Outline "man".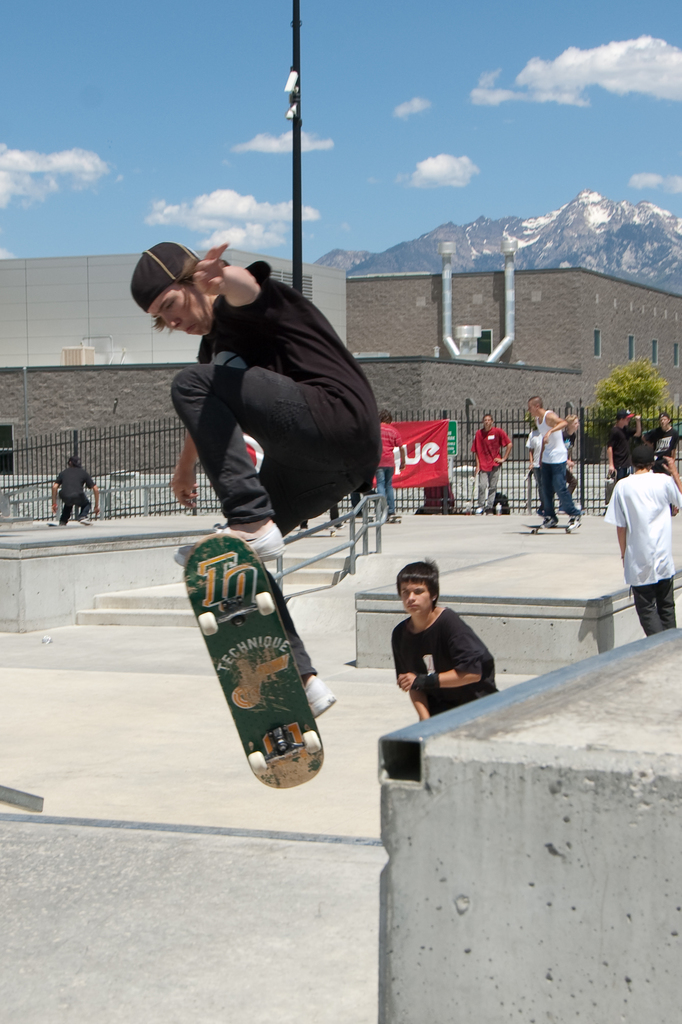
Outline: <bbox>467, 410, 512, 511</bbox>.
